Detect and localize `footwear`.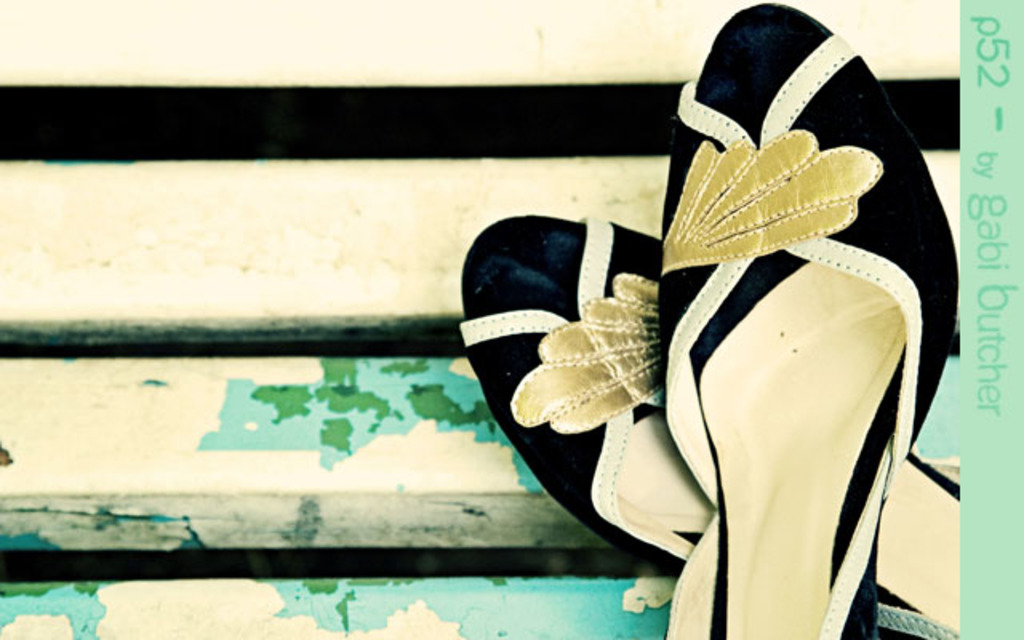
Localized at 654, 5, 960, 638.
